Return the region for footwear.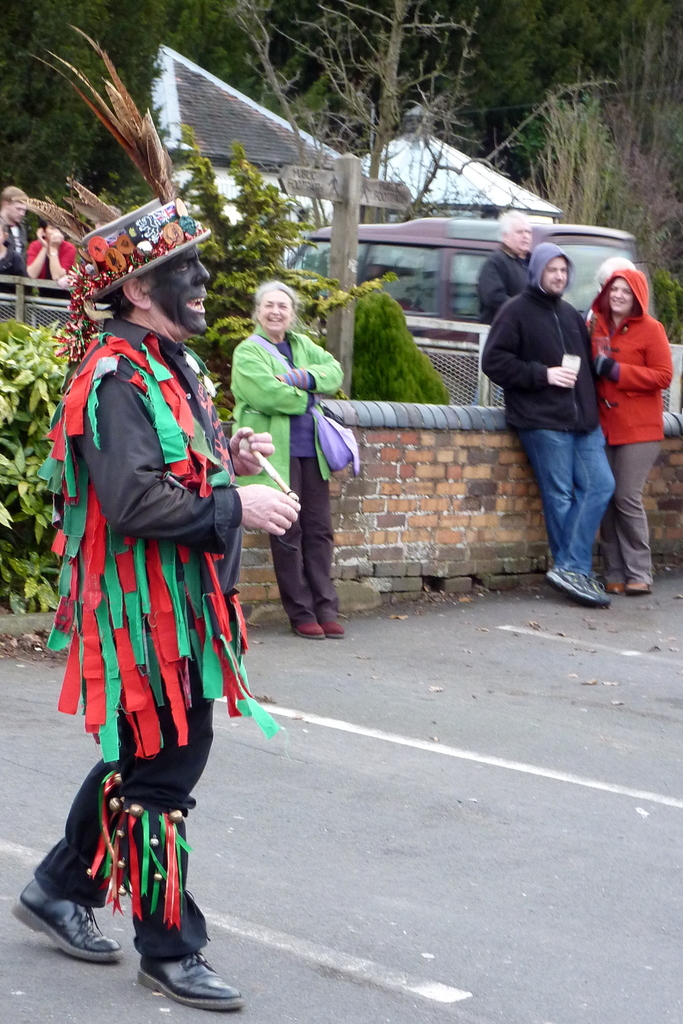
x1=6, y1=873, x2=131, y2=964.
